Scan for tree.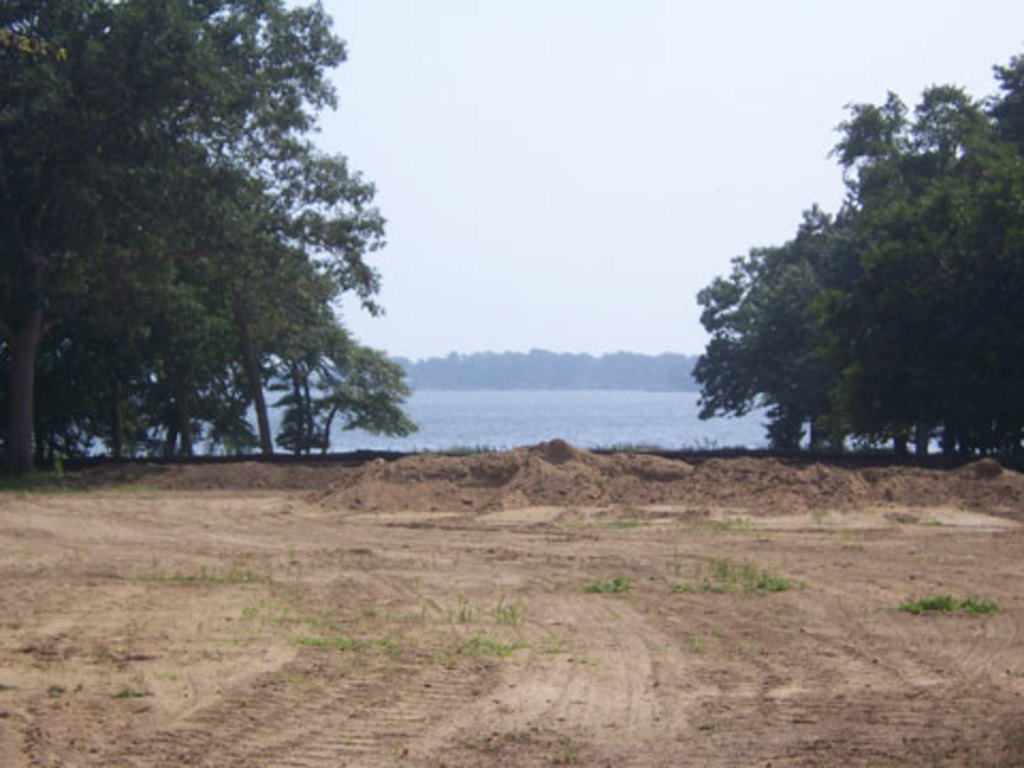
Scan result: (left=663, top=45, right=1022, bottom=482).
